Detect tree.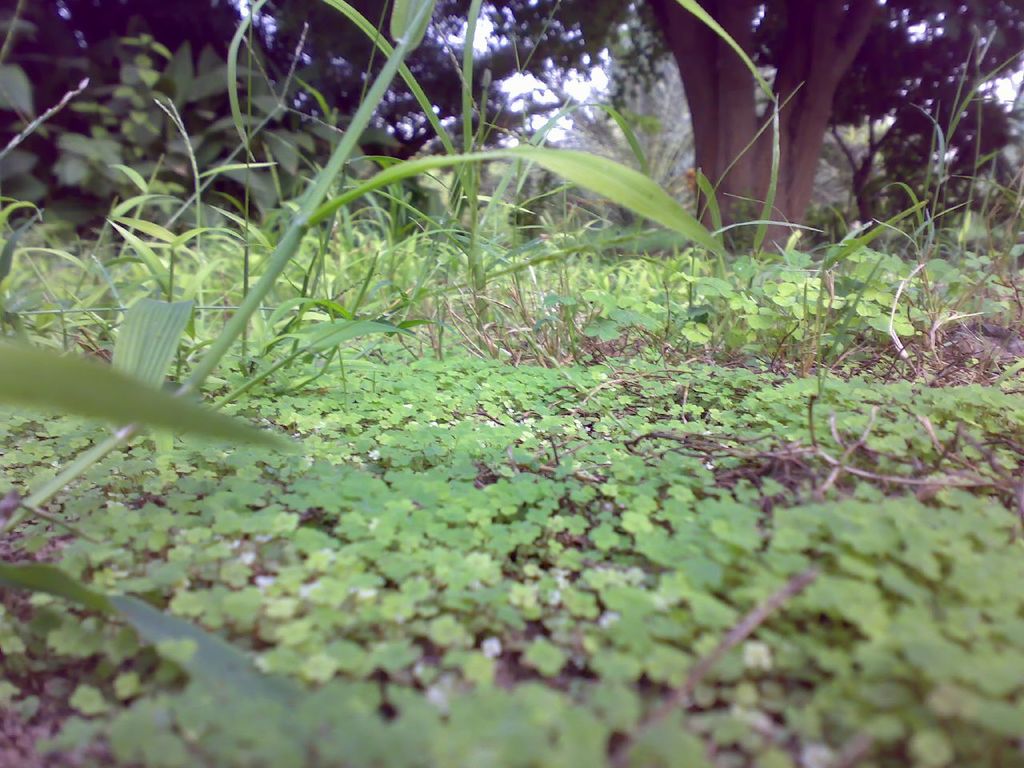
Detected at x1=470 y1=0 x2=1023 y2=264.
